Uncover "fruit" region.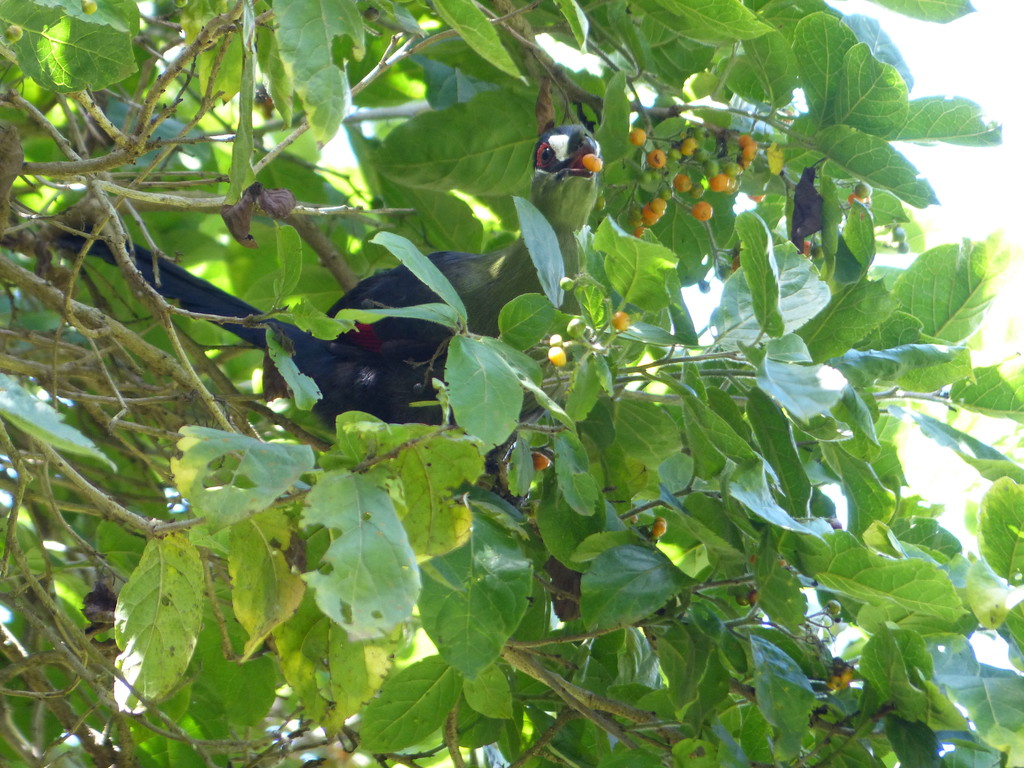
Uncovered: select_region(650, 515, 667, 538).
